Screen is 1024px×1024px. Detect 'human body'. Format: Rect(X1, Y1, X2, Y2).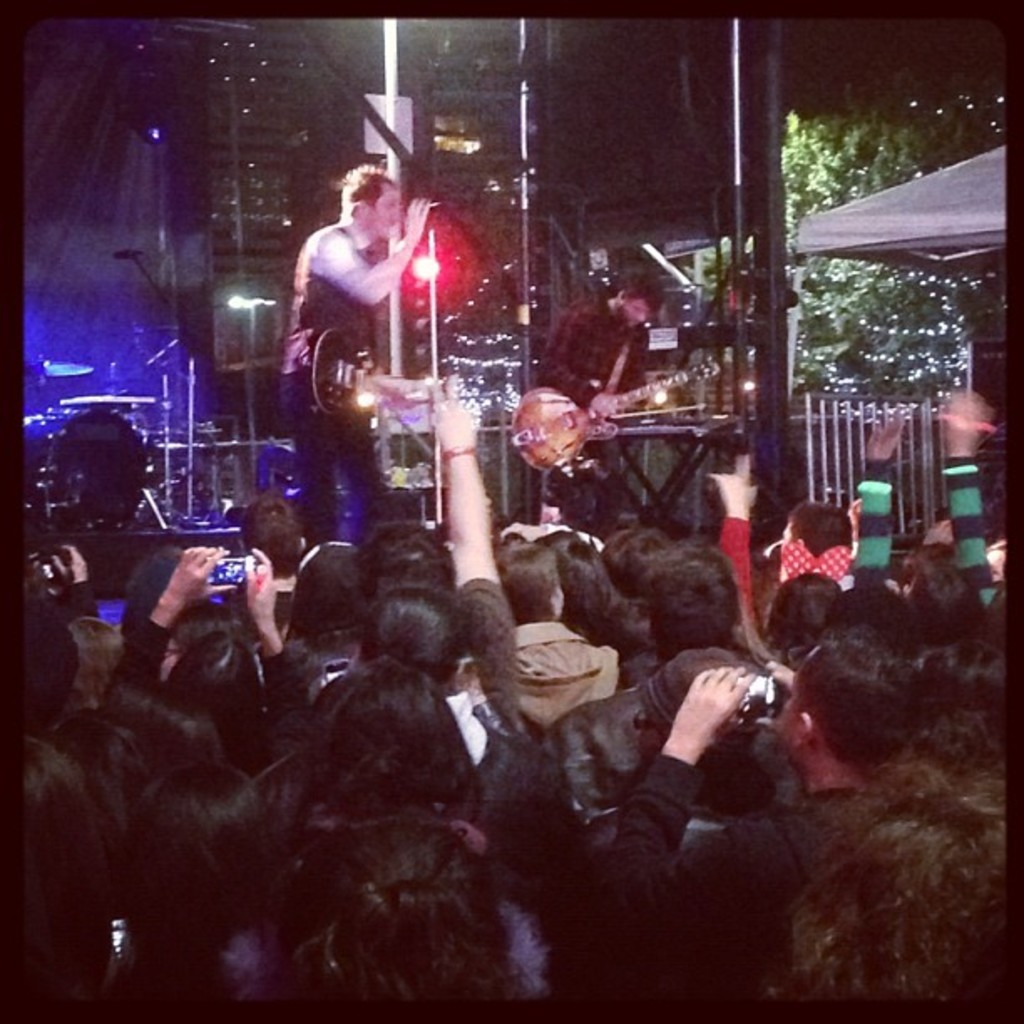
Rect(274, 192, 435, 537).
